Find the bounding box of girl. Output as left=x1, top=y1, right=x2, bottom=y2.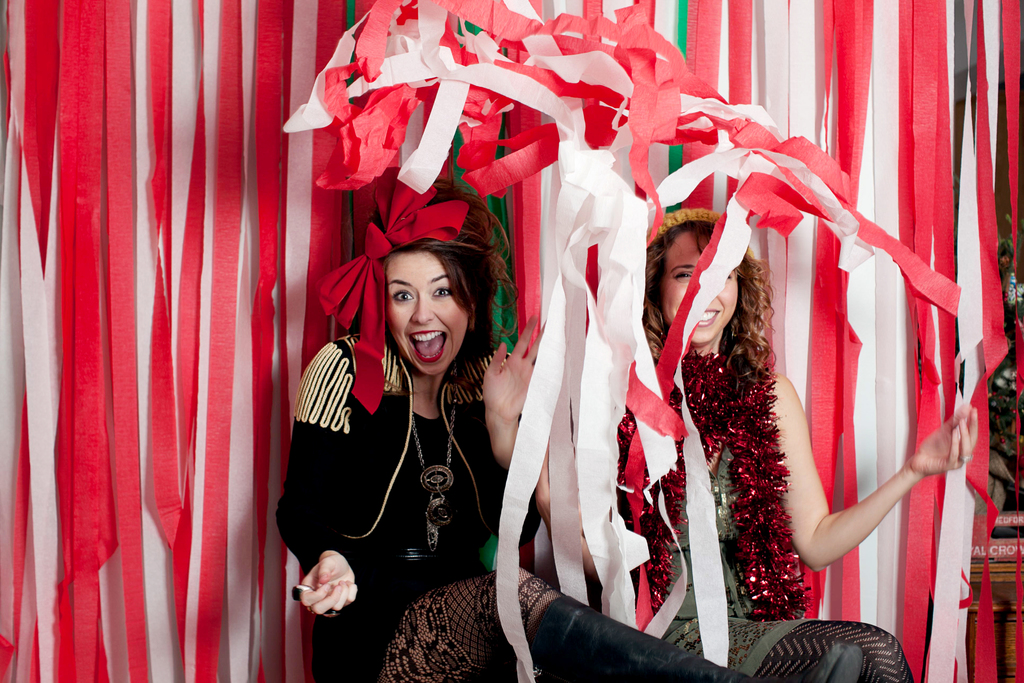
left=272, top=179, right=541, bottom=682.
